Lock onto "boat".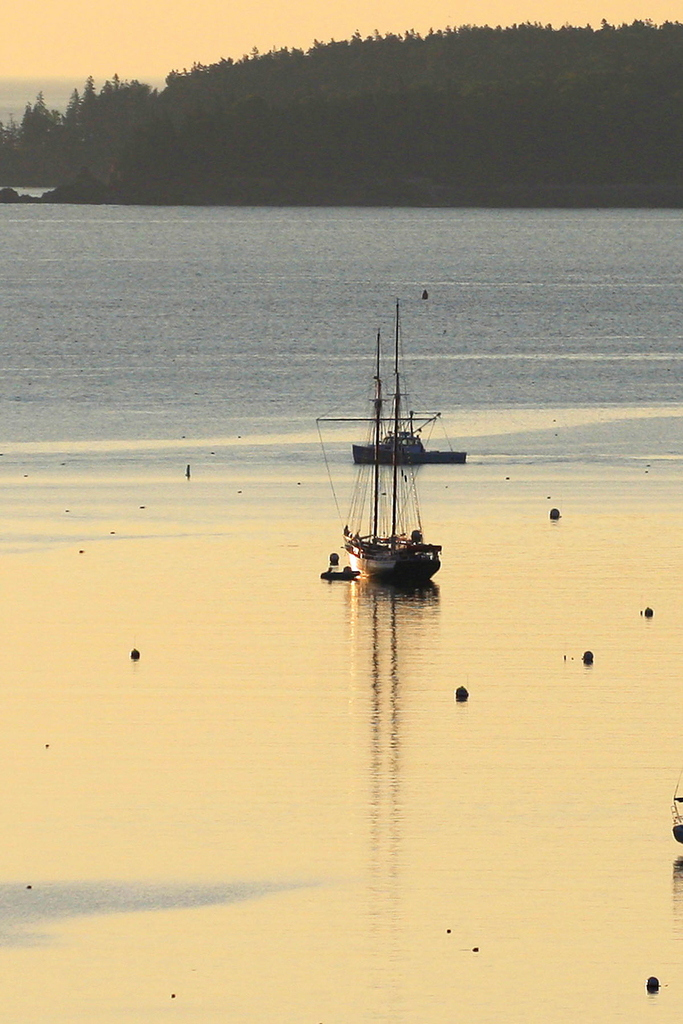
Locked: (351,304,467,467).
